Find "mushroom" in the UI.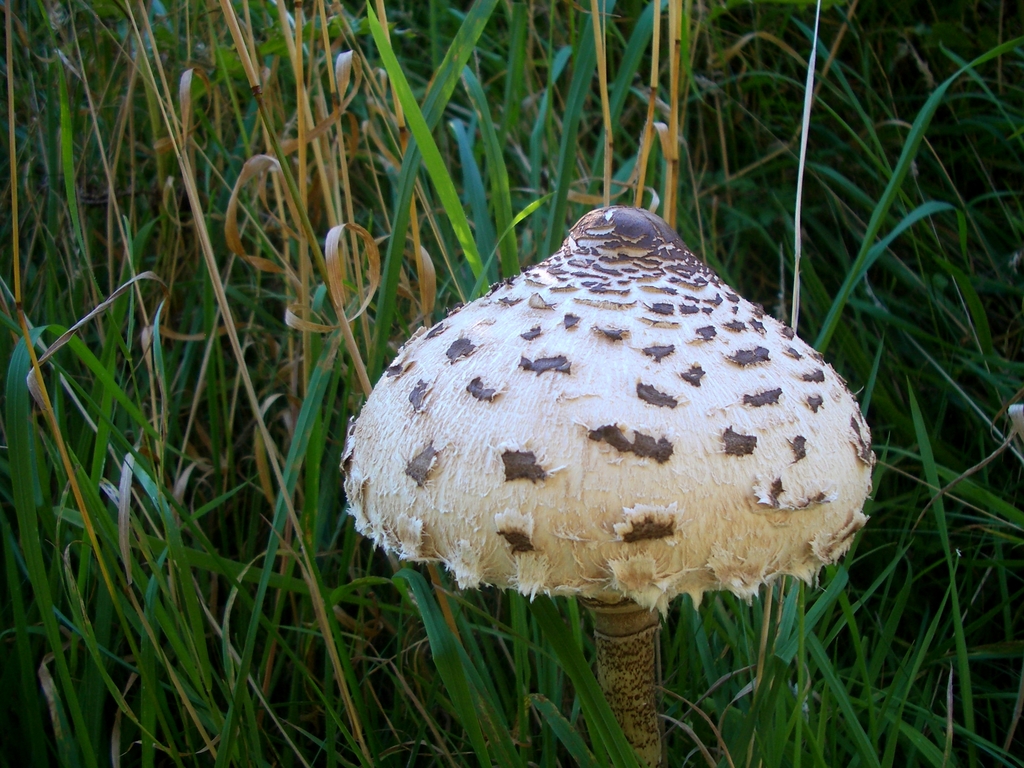
UI element at (x1=312, y1=201, x2=874, y2=763).
